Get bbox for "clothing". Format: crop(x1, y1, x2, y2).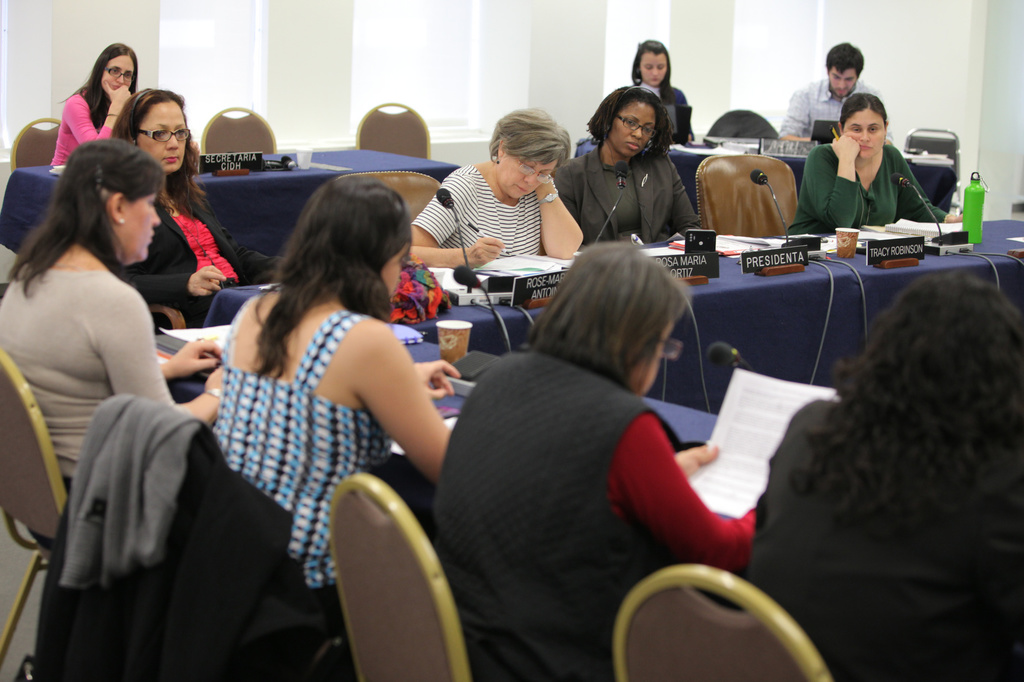
crop(25, 425, 317, 681).
